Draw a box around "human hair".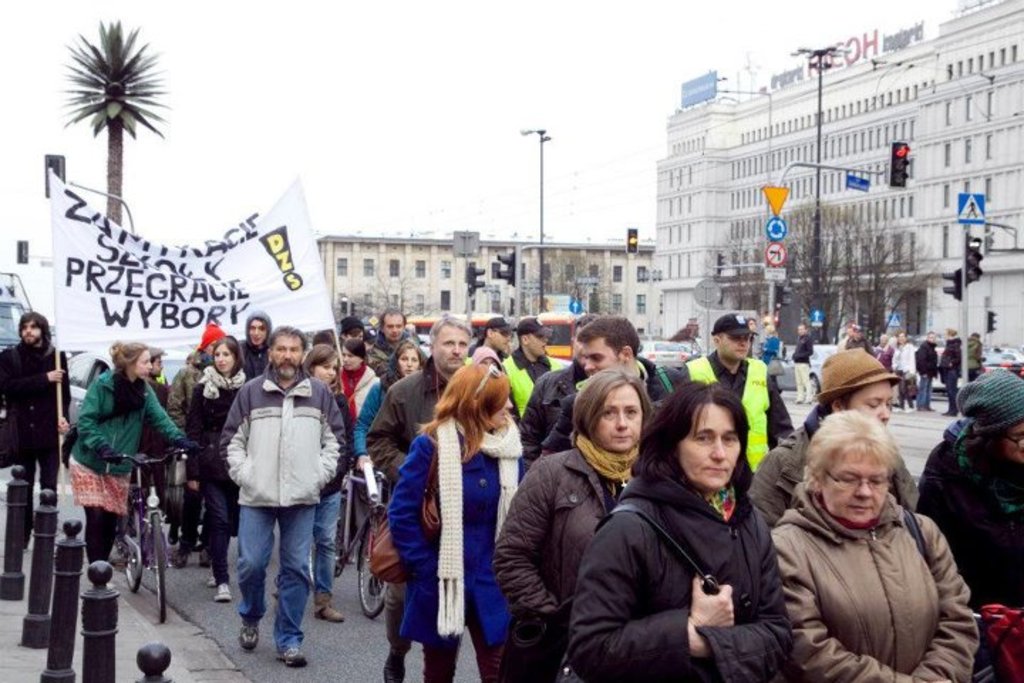
209 333 247 380.
